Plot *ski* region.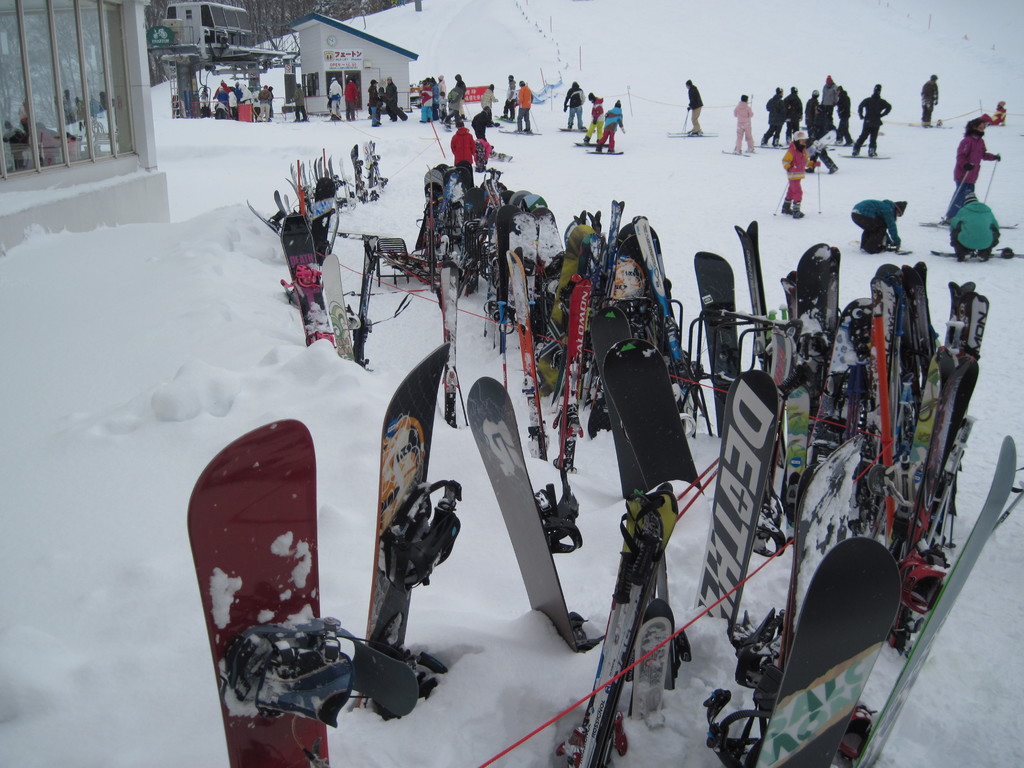
Plotted at {"x1": 467, "y1": 373, "x2": 589, "y2": 651}.
